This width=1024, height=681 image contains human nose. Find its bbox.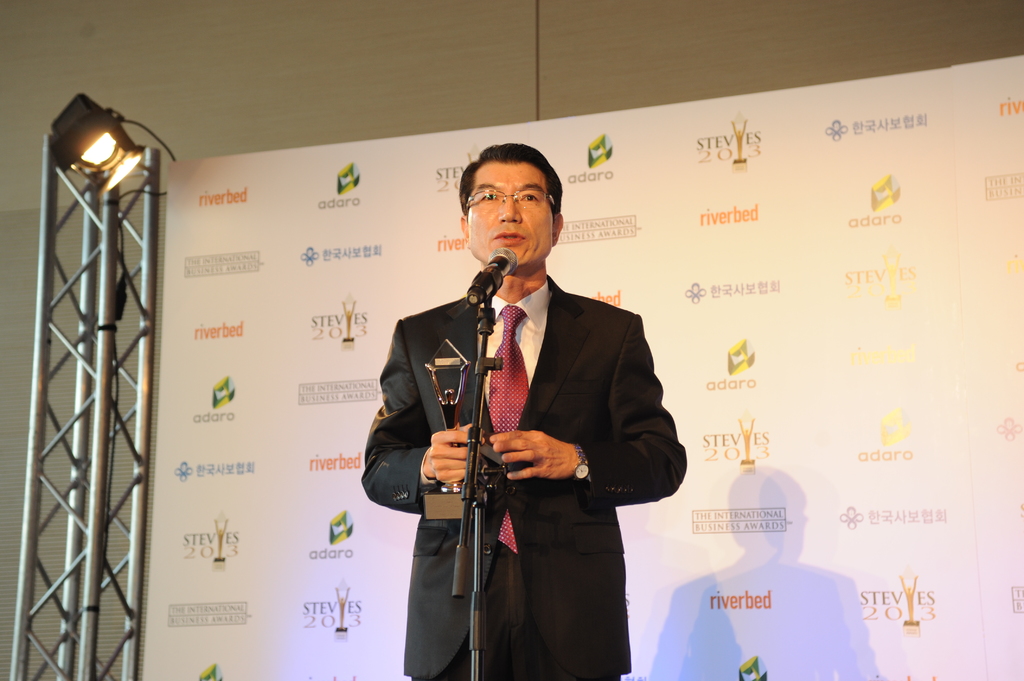
BBox(498, 199, 522, 221).
